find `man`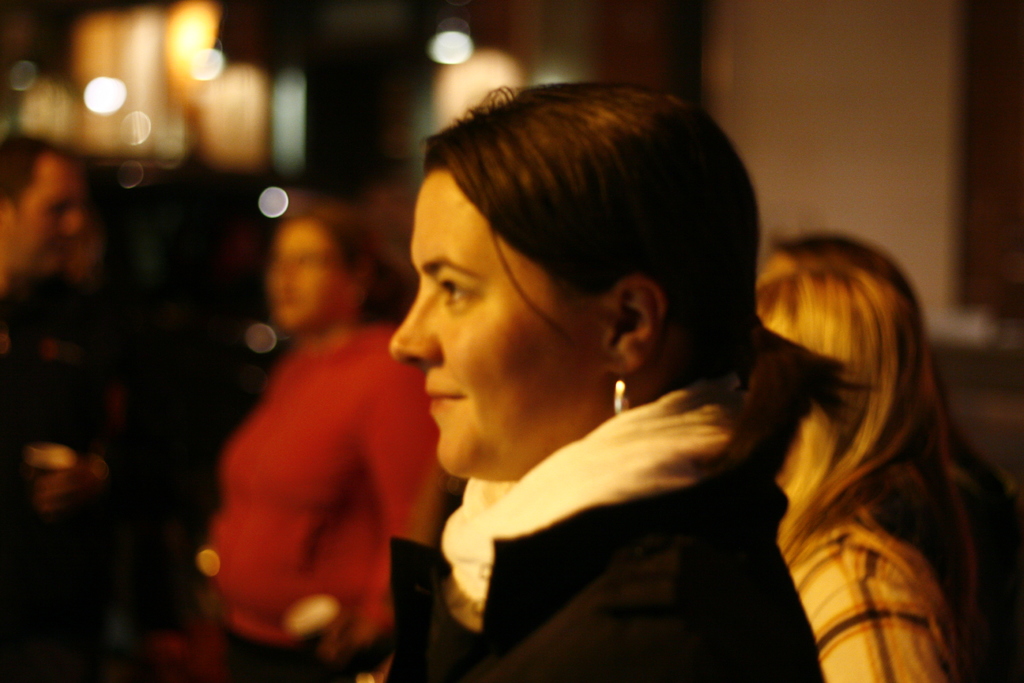
(x1=0, y1=135, x2=131, y2=682)
